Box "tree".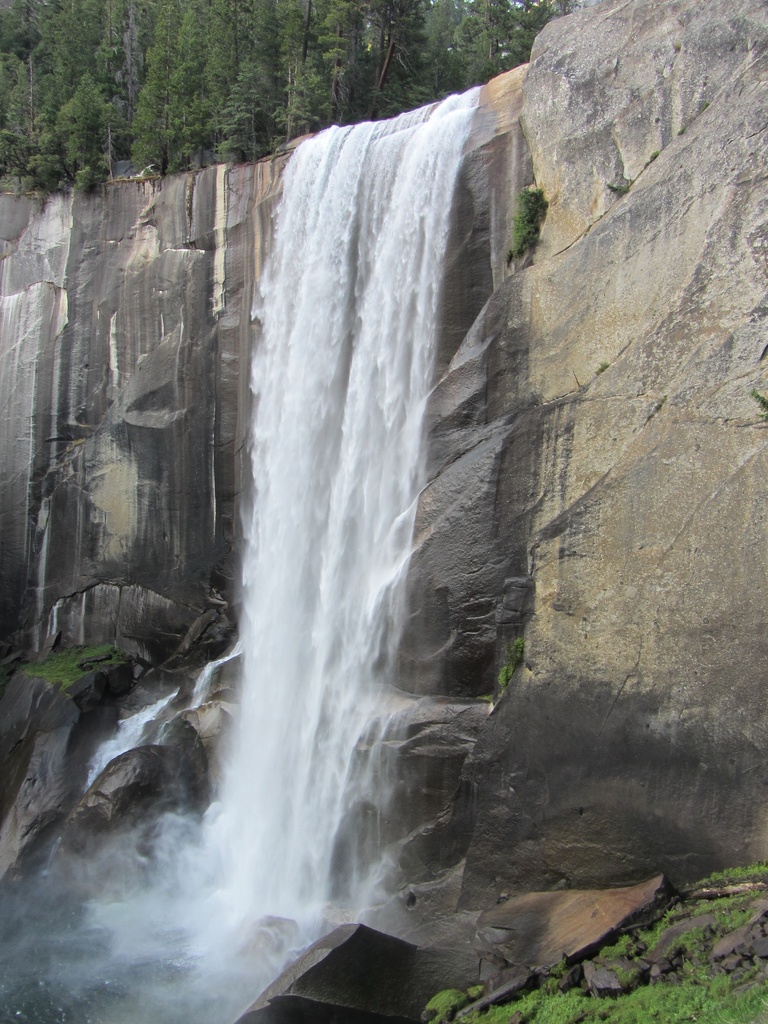
(0, 0, 63, 66).
